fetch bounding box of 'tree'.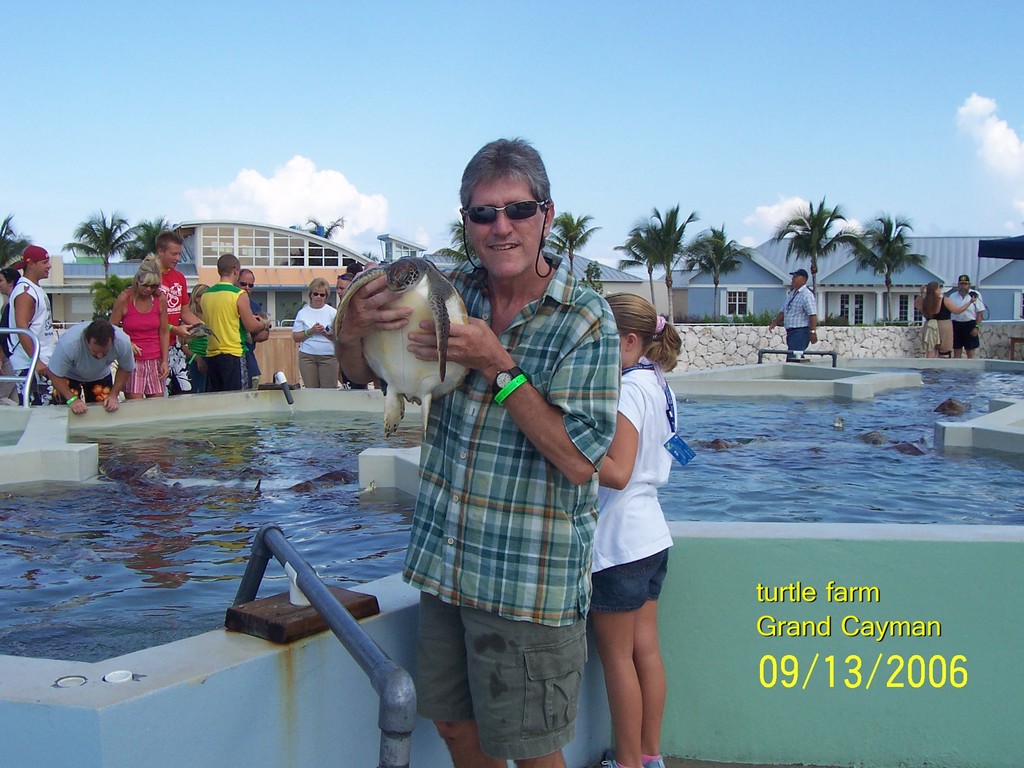
Bbox: [x1=578, y1=257, x2=602, y2=300].
